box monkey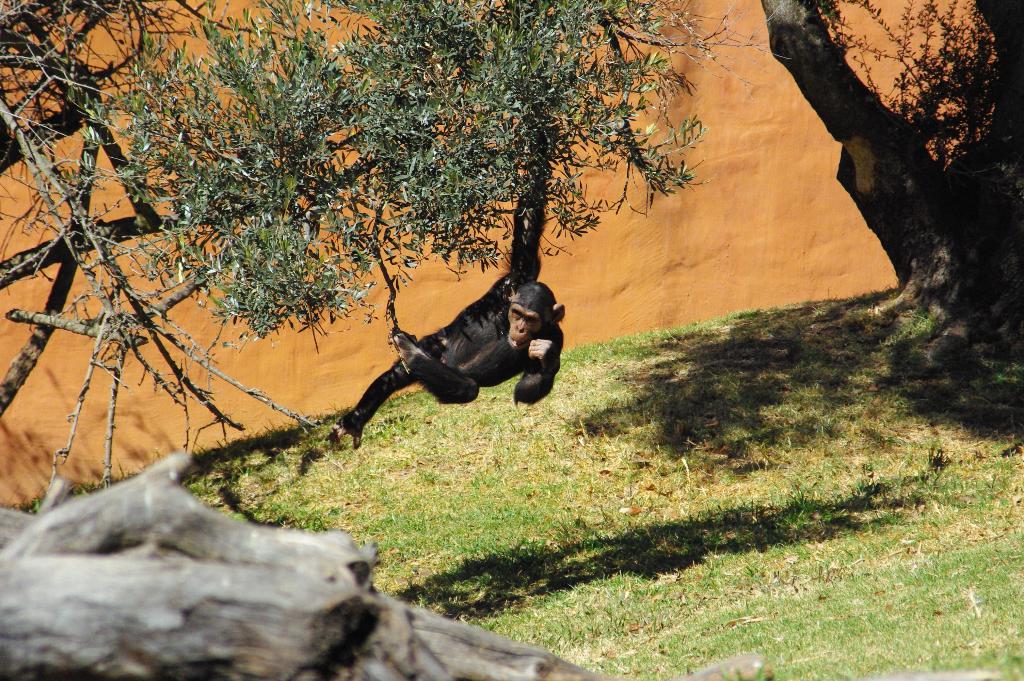
[337, 234, 569, 451]
